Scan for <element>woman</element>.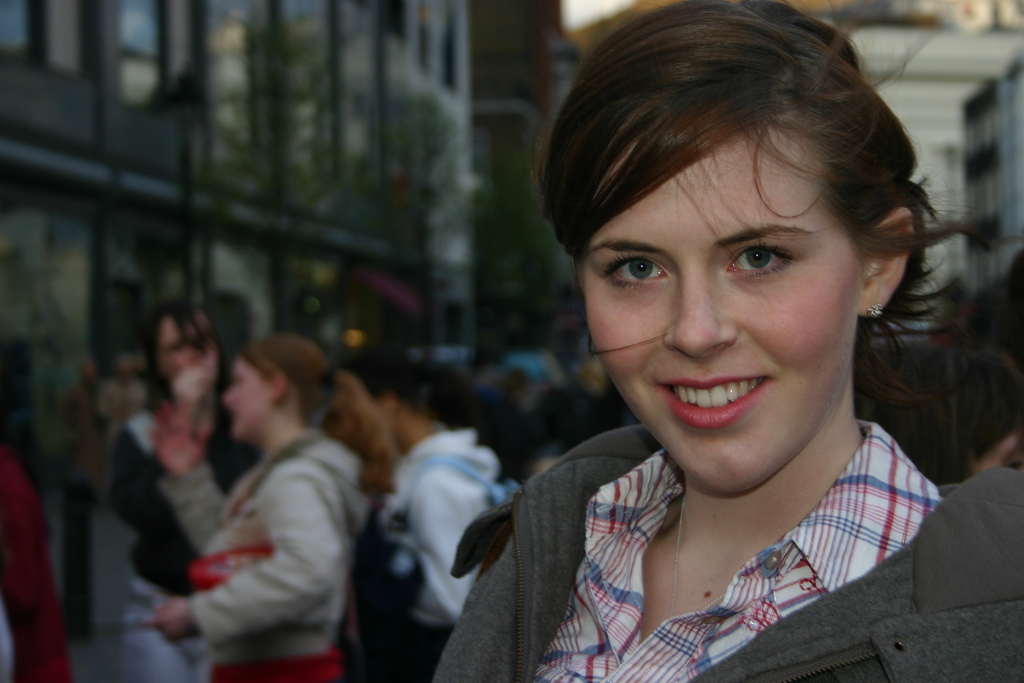
Scan result: <box>396,0,1006,665</box>.
